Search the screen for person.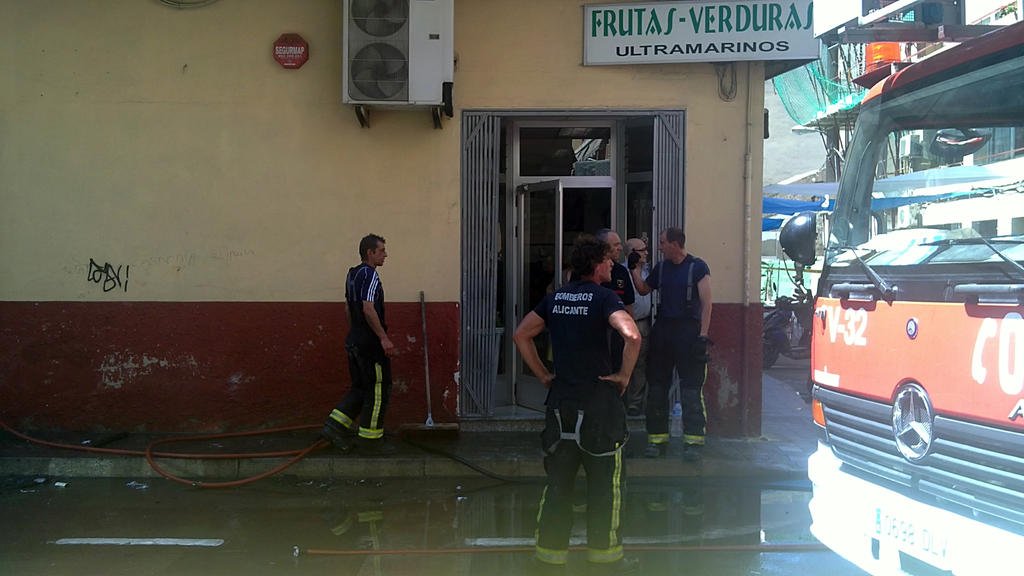
Found at box(632, 228, 716, 464).
